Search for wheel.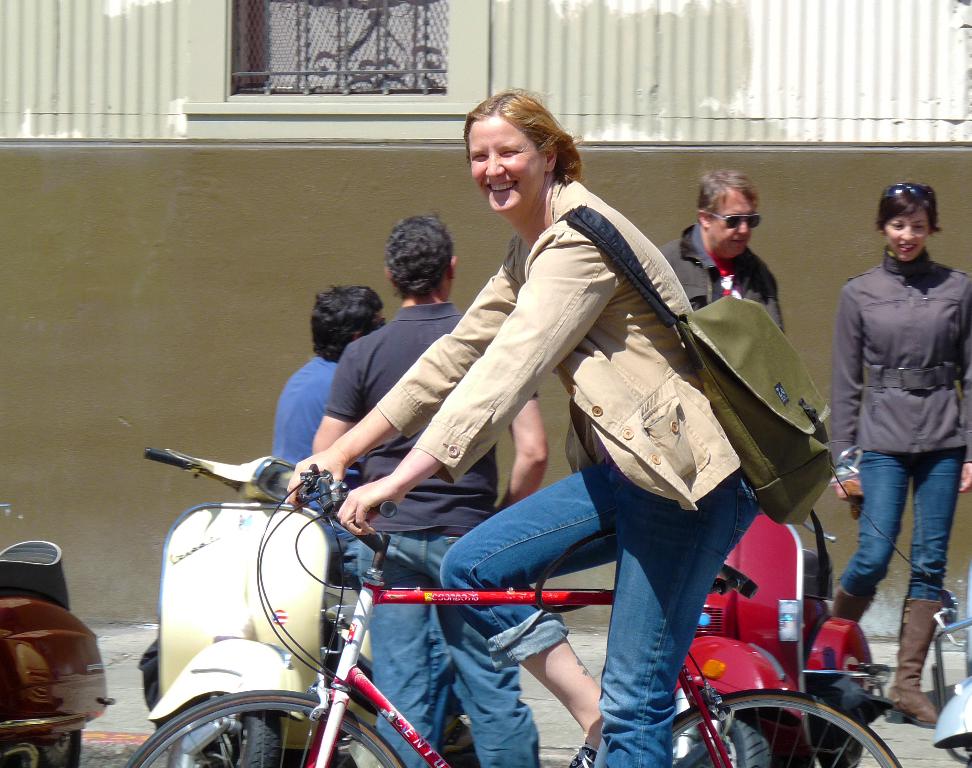
Found at select_region(171, 710, 281, 767).
